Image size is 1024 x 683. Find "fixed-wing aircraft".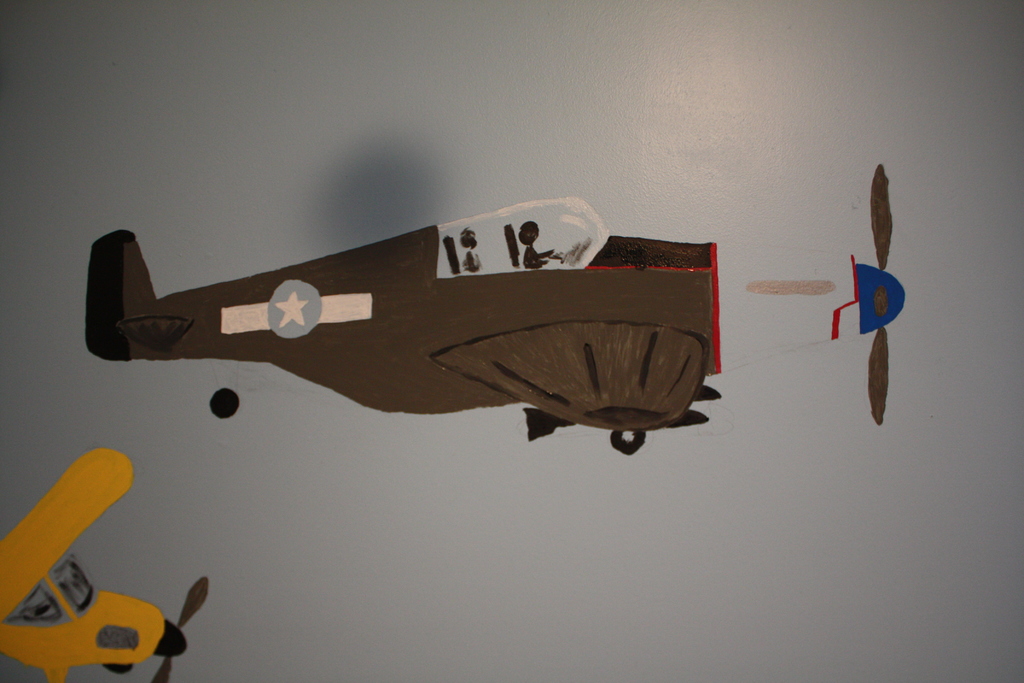
l=85, t=156, r=901, b=459.
